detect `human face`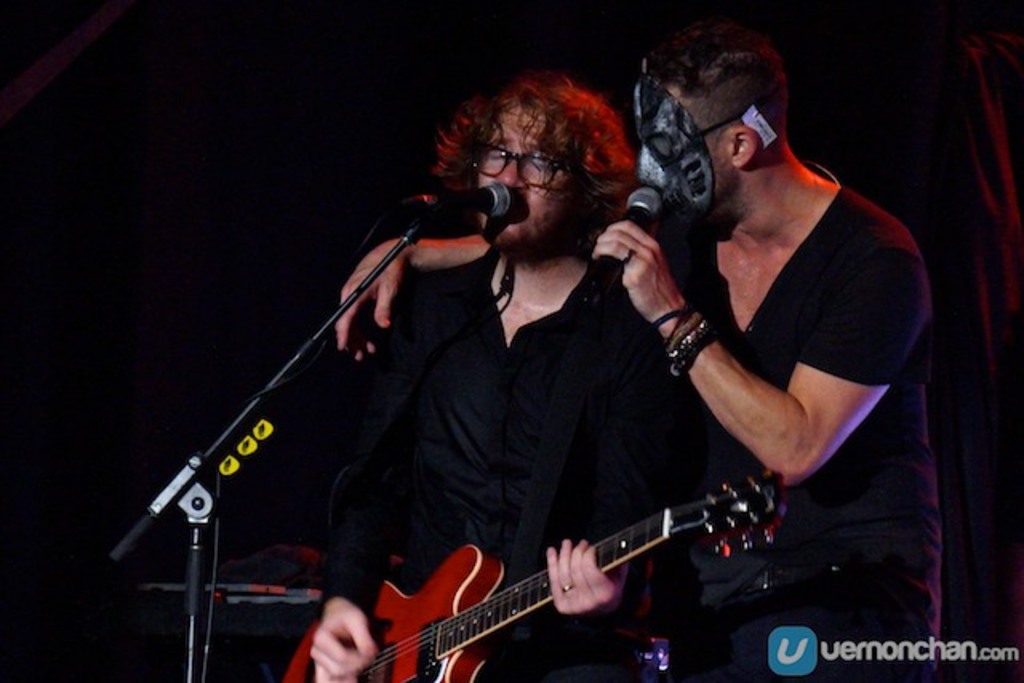
[x1=666, y1=86, x2=736, y2=218]
